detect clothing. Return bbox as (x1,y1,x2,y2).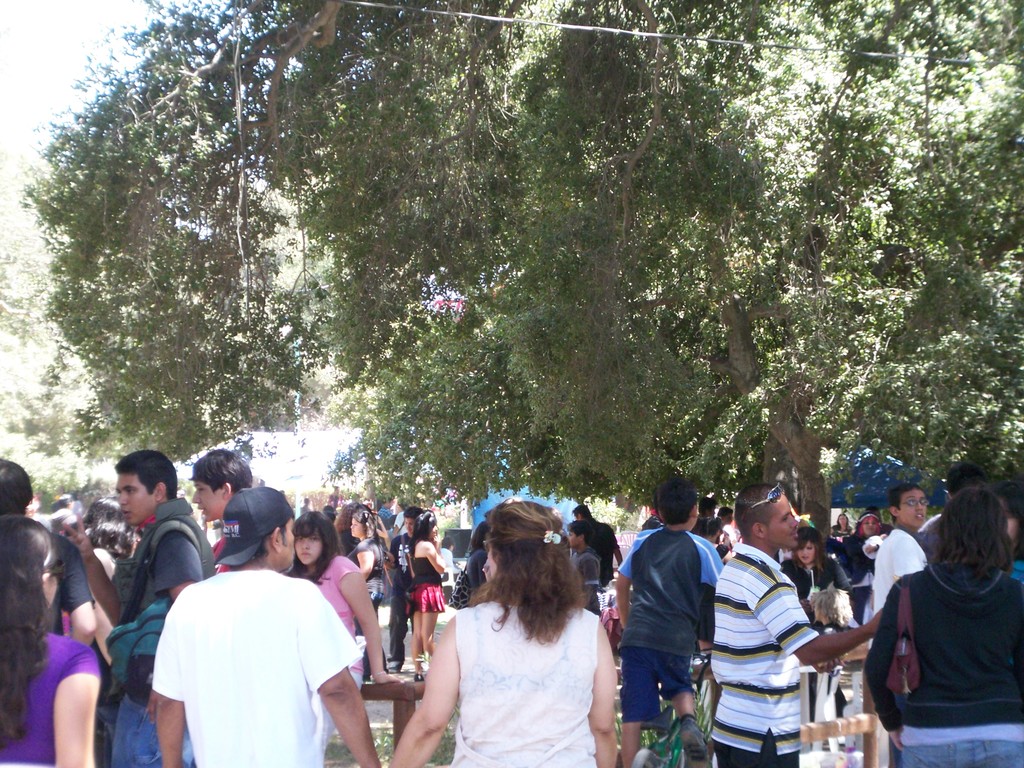
(711,537,820,767).
